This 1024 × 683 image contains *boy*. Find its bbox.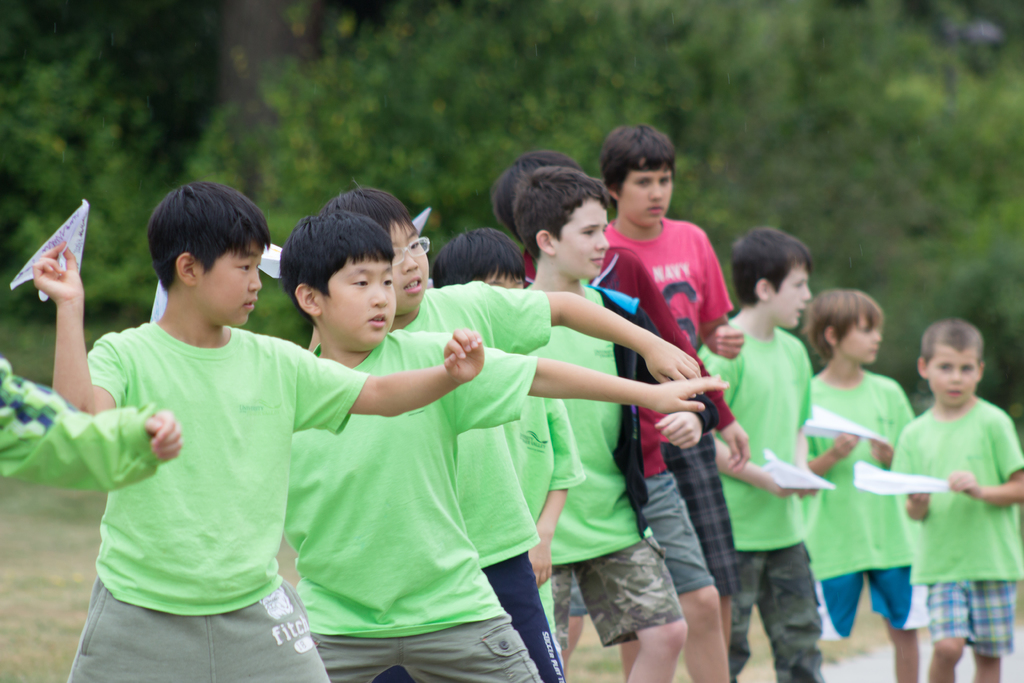
288 190 715 682.
